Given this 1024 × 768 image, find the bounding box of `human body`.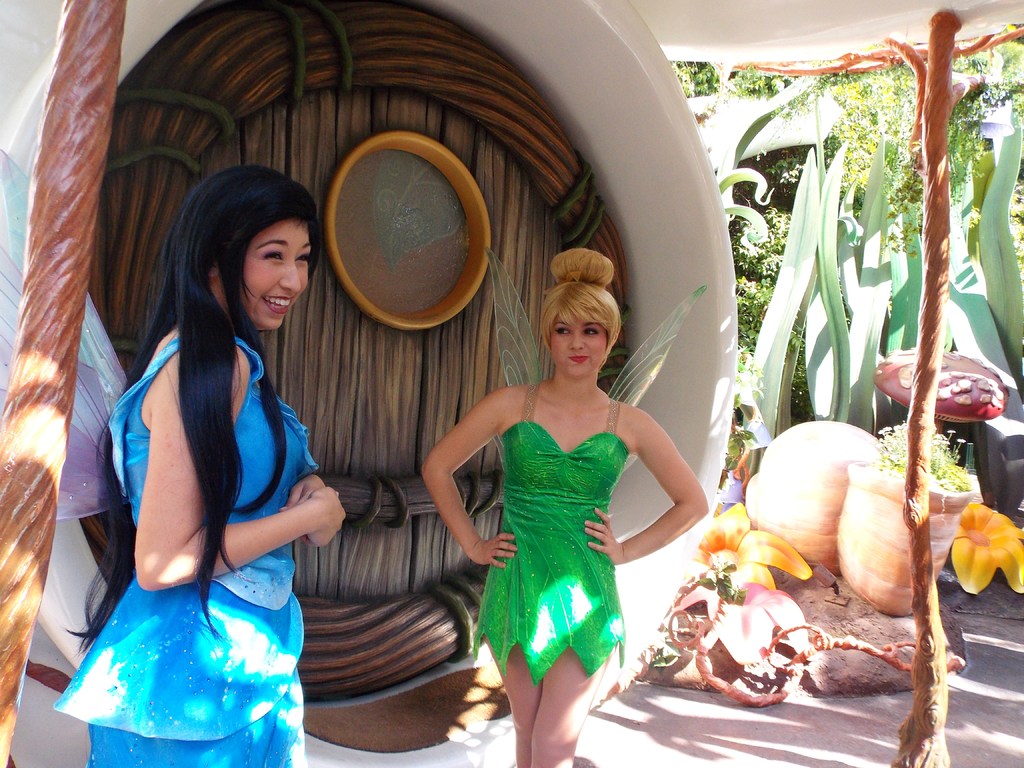
51 158 352 767.
